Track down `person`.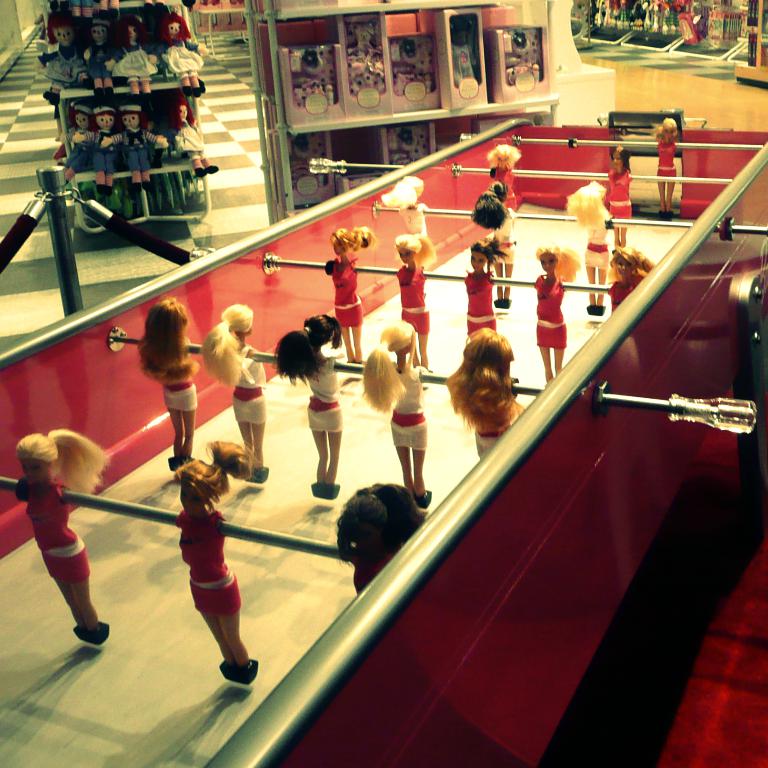
Tracked to [45,12,92,88].
